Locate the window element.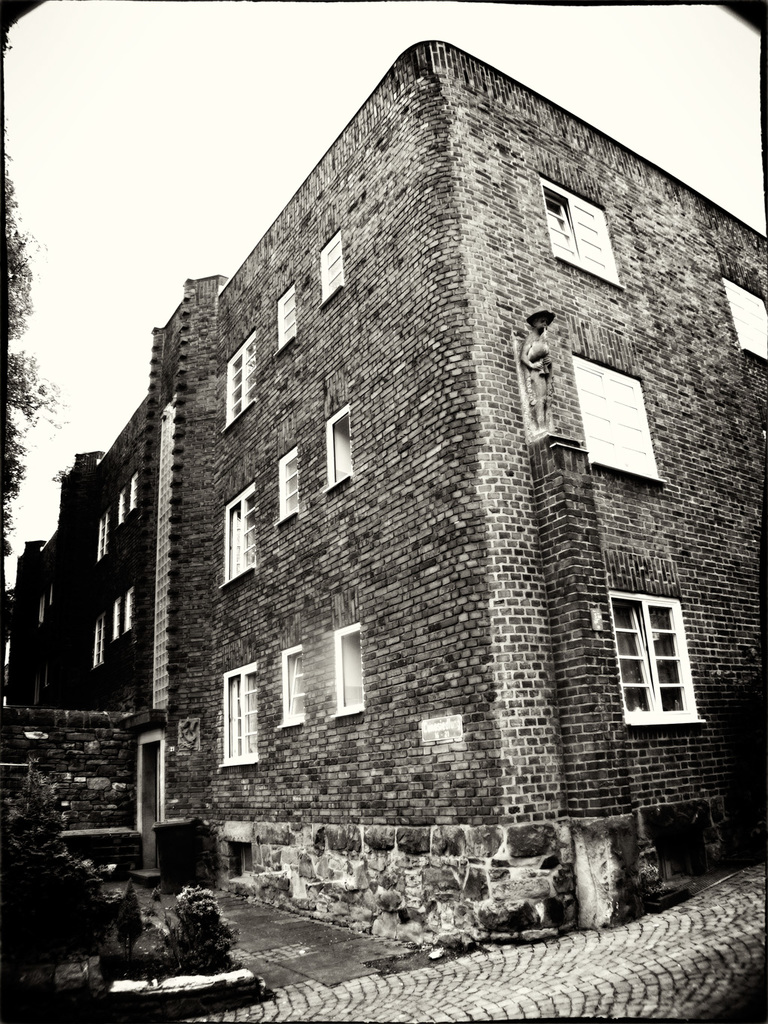
Element bbox: box(328, 624, 370, 721).
